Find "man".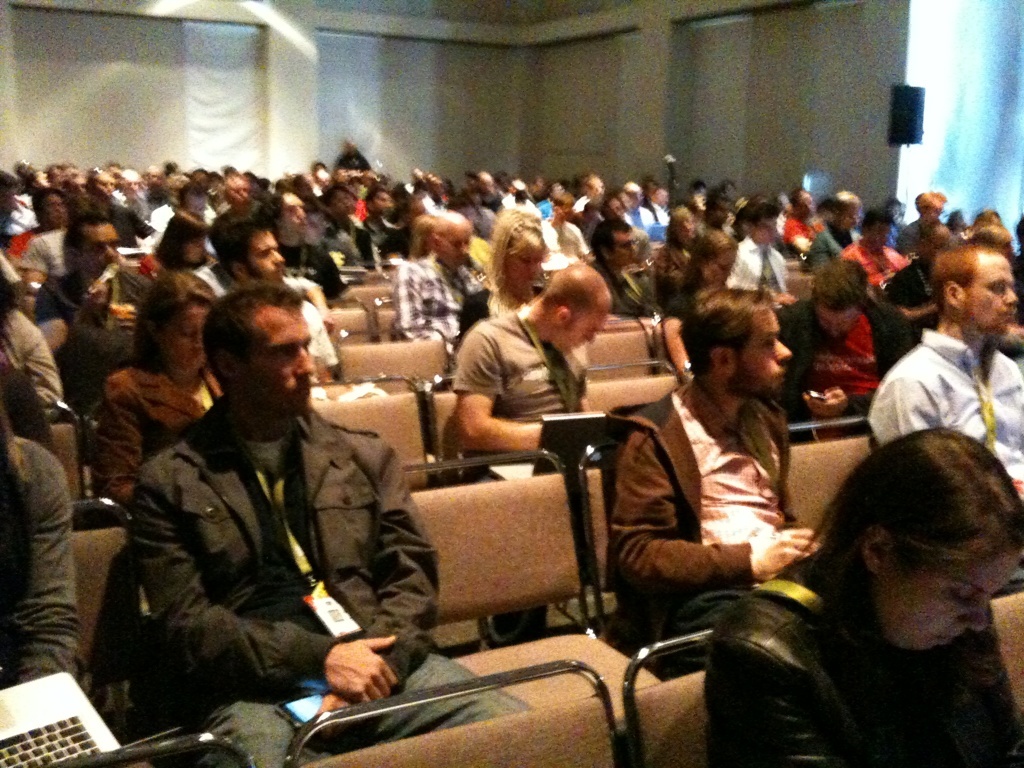
117:272:433:749.
